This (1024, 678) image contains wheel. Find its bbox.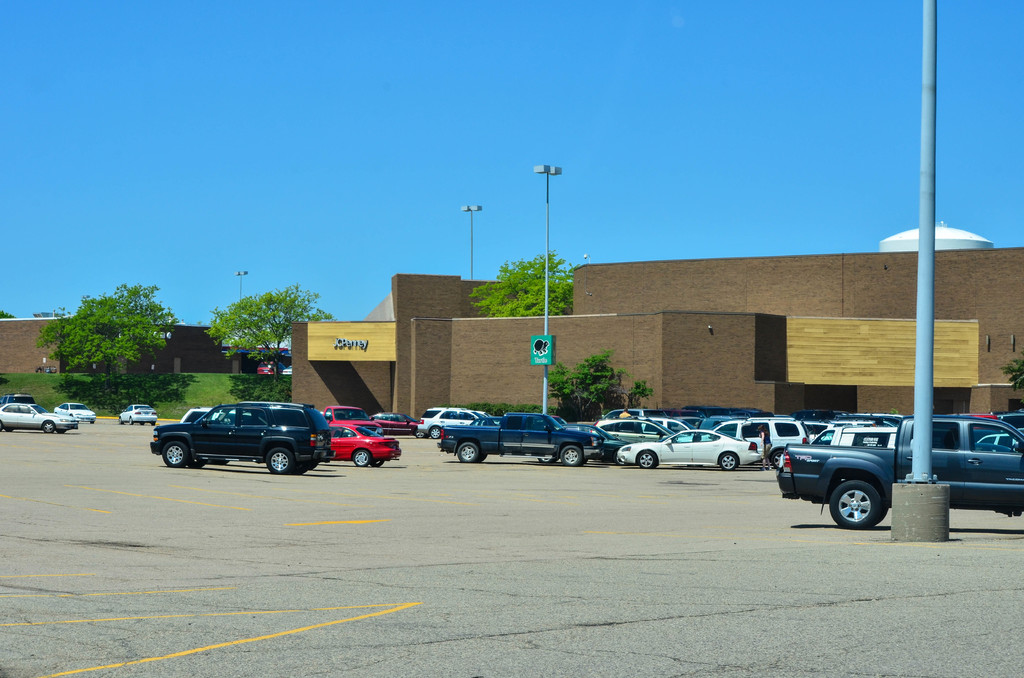
detection(90, 420, 93, 424).
